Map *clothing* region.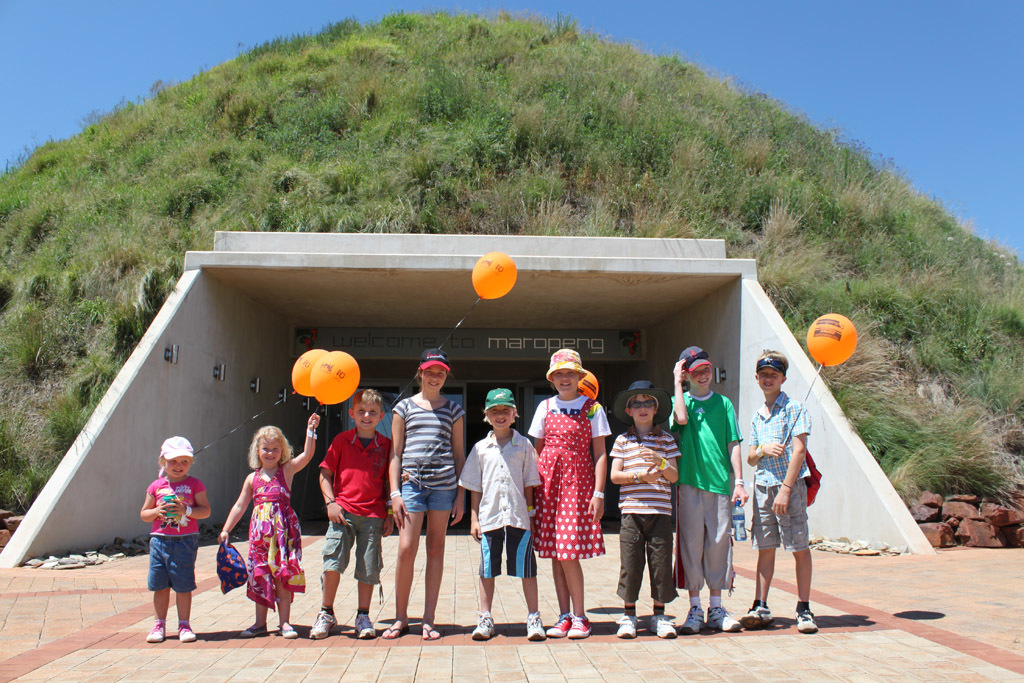
Mapped to bbox=(210, 459, 308, 611).
